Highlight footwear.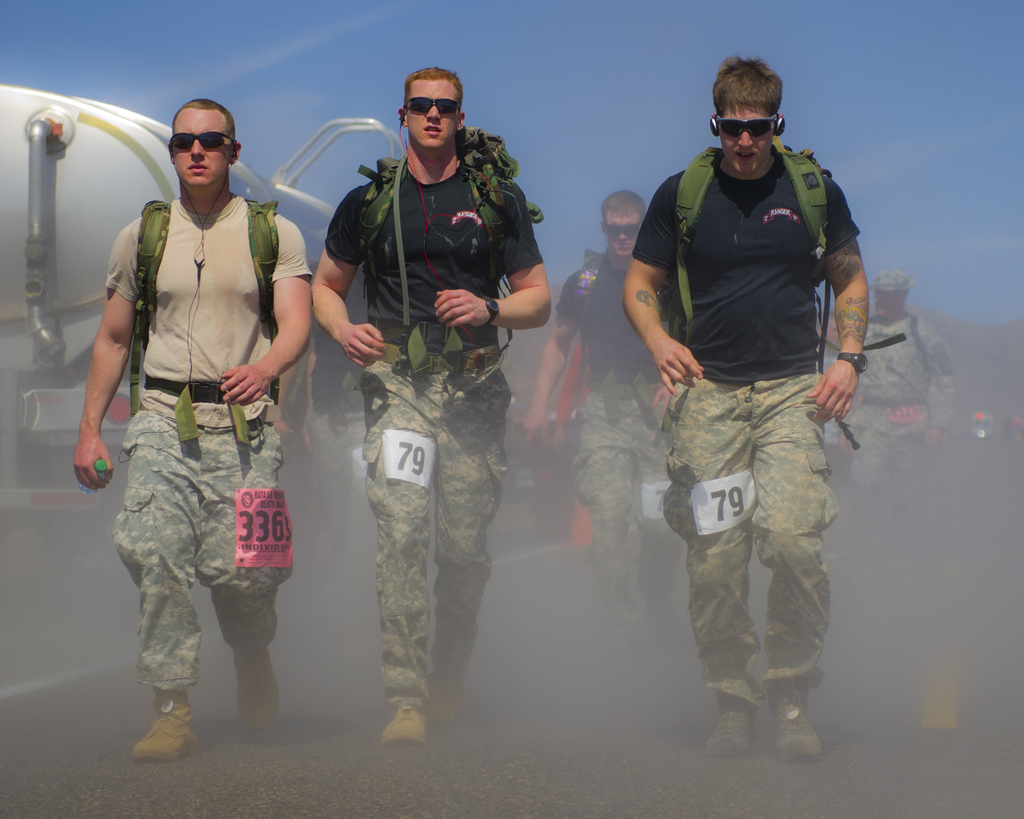
Highlighted region: (left=379, top=706, right=424, bottom=748).
